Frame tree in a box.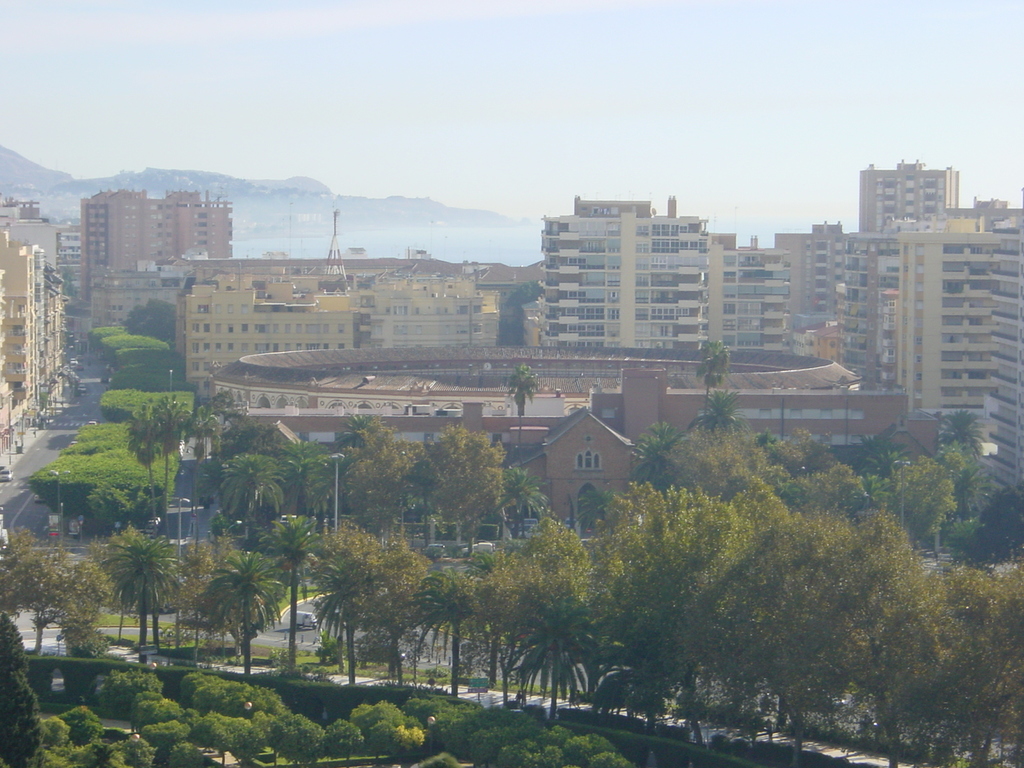
box=[691, 337, 738, 435].
